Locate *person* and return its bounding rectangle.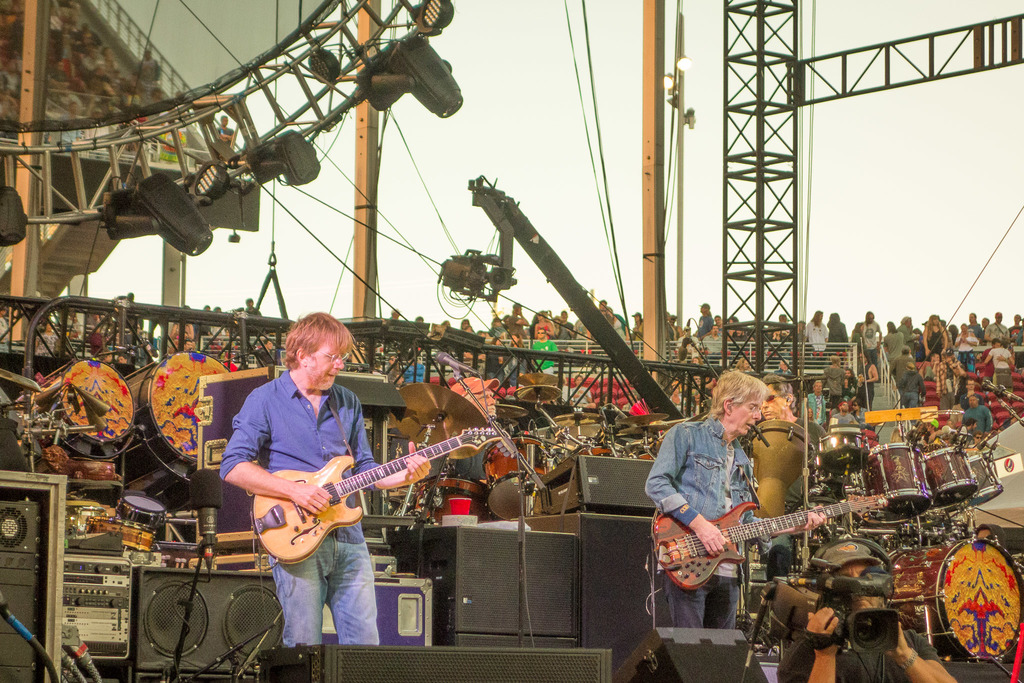
(530, 308, 557, 336).
